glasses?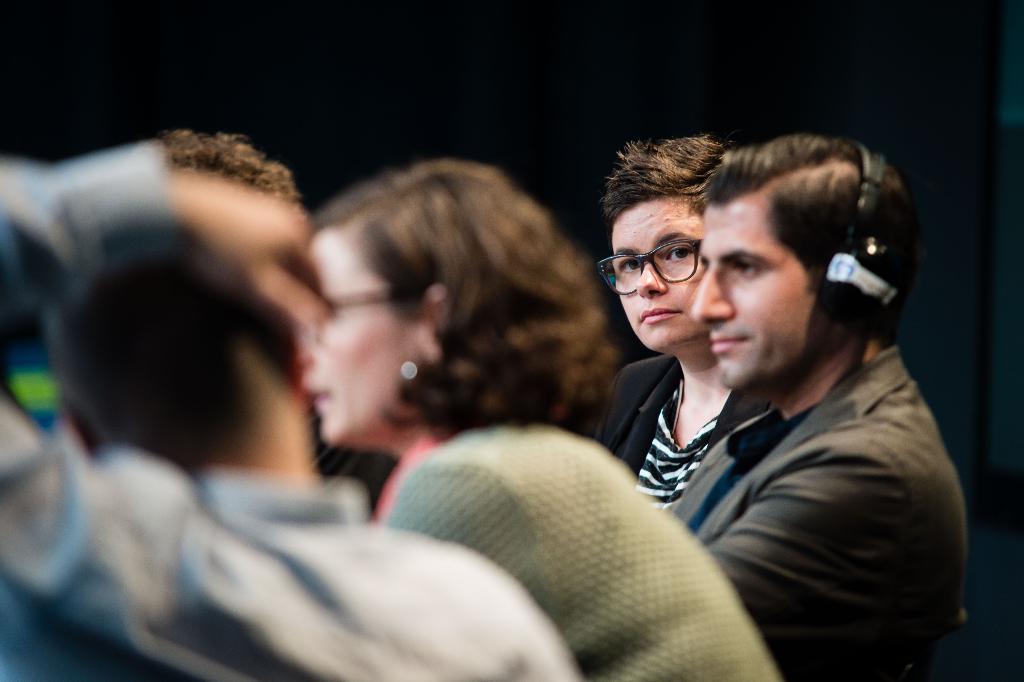
(left=596, top=238, right=703, bottom=295)
